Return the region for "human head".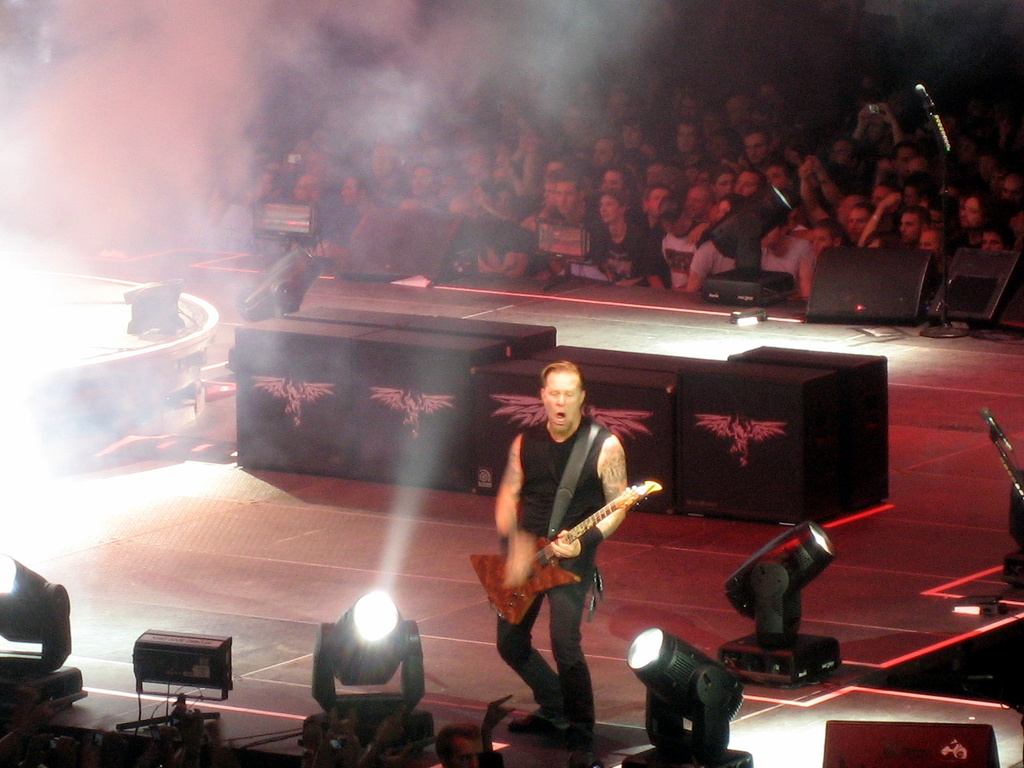
554, 171, 584, 212.
